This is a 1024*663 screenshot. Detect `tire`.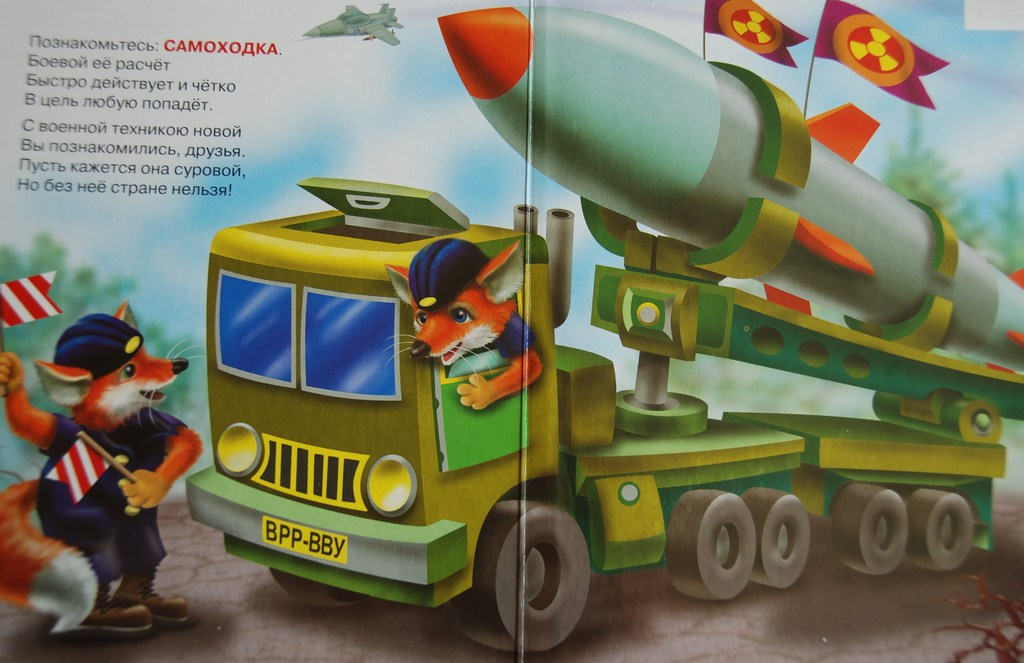
x1=907 y1=489 x2=974 y2=576.
